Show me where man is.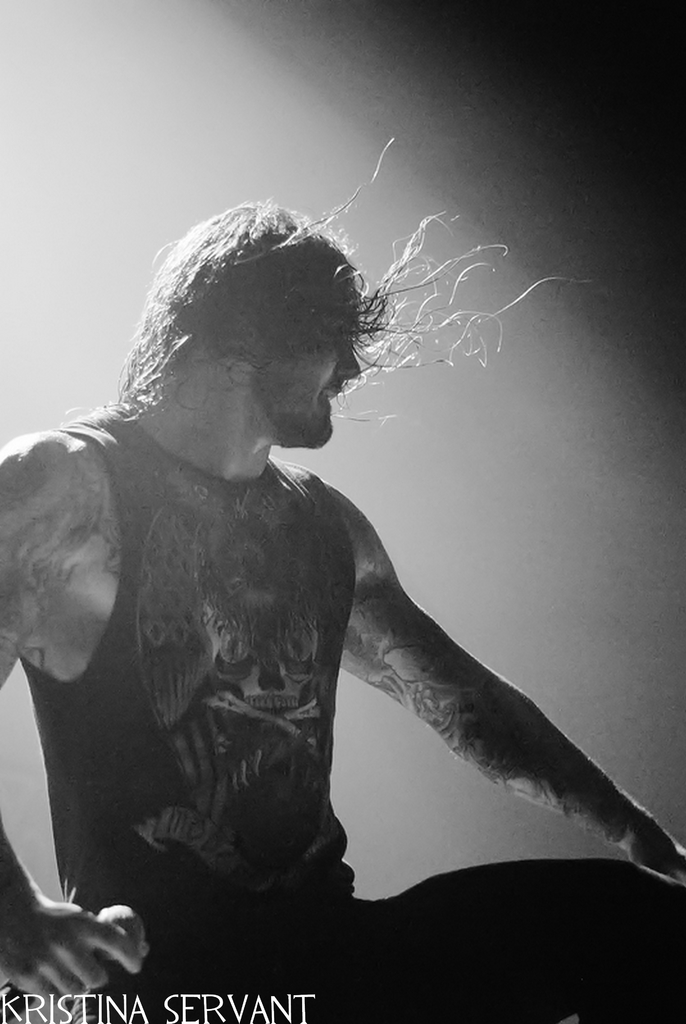
man is at 26/167/644/967.
